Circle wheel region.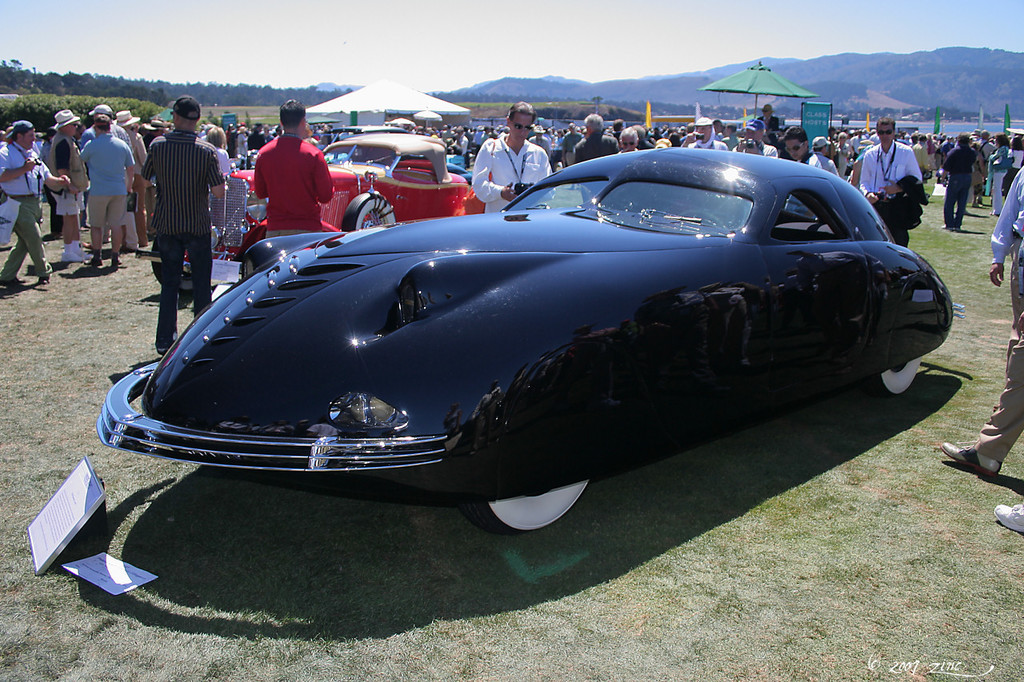
Region: 880 353 928 397.
